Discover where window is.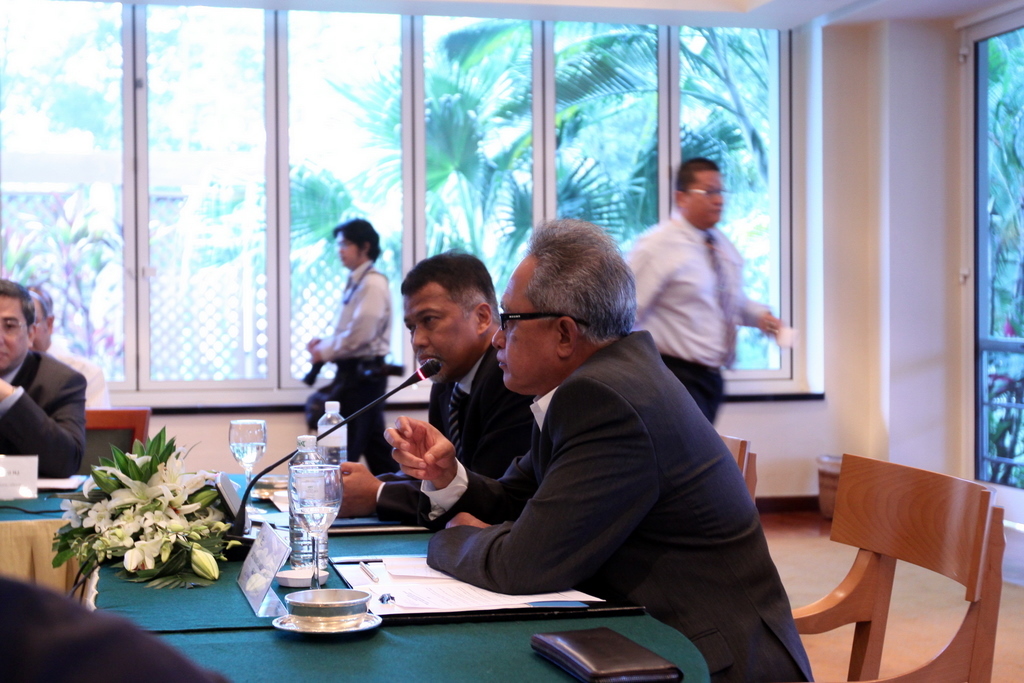
Discovered at {"left": 0, "top": 0, "right": 800, "bottom": 392}.
